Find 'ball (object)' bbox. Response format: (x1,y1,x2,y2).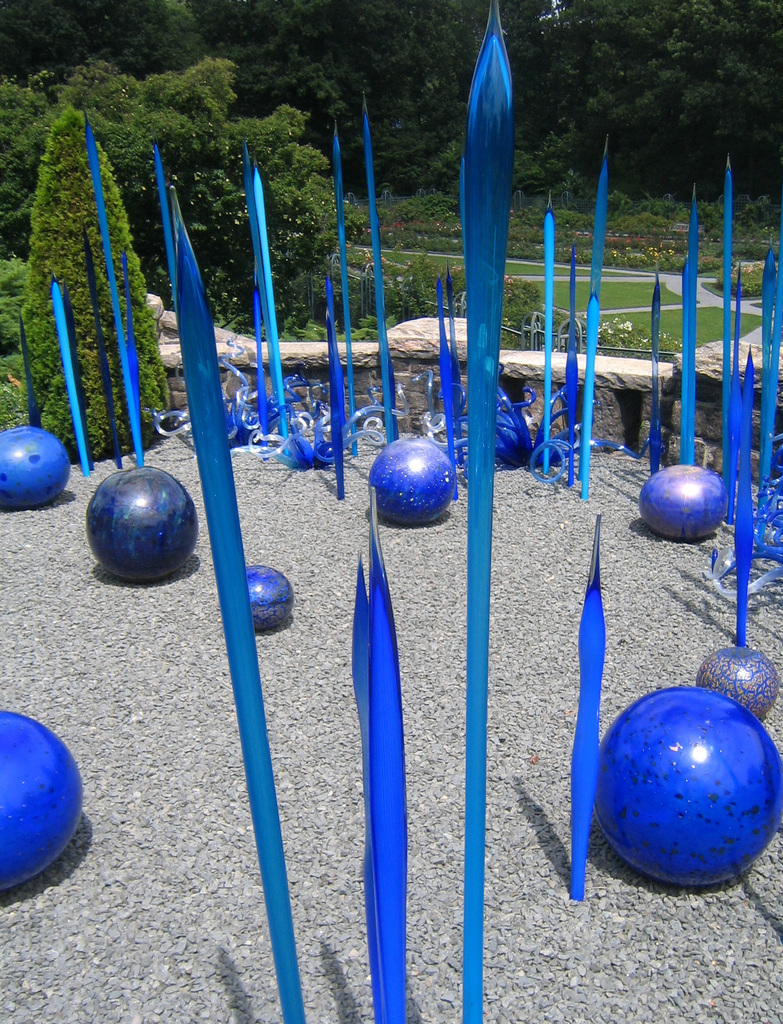
(595,685,782,884).
